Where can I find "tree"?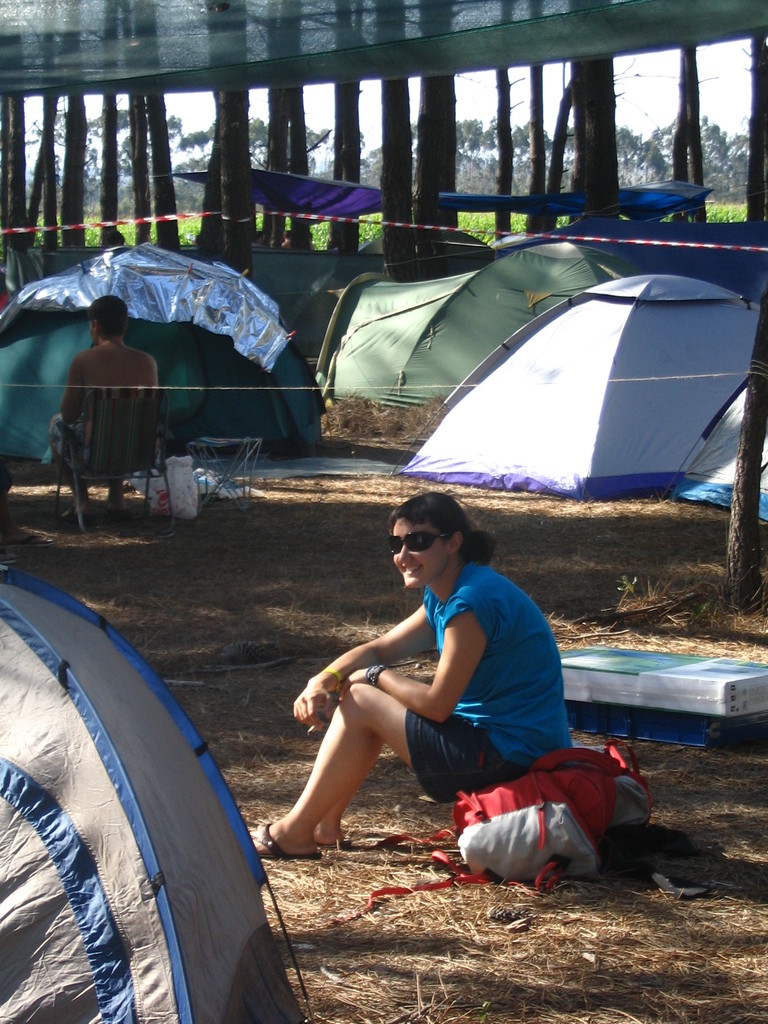
You can find it at {"left": 680, "top": 45, "right": 716, "bottom": 252}.
